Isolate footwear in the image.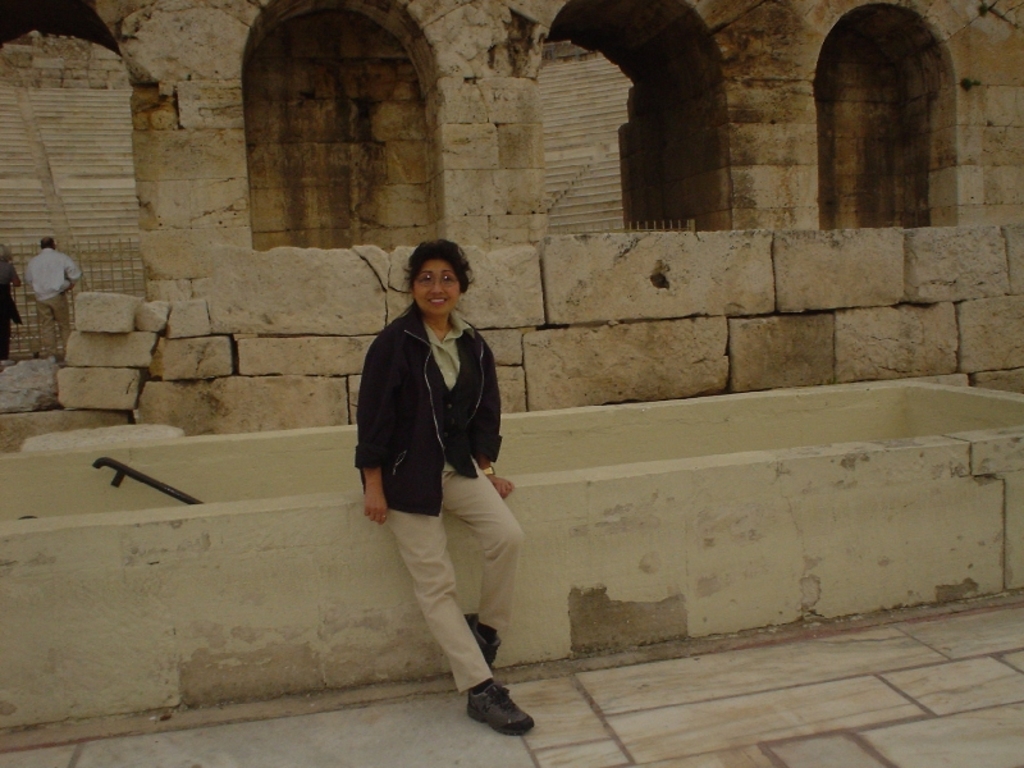
Isolated region: box=[458, 611, 497, 669].
